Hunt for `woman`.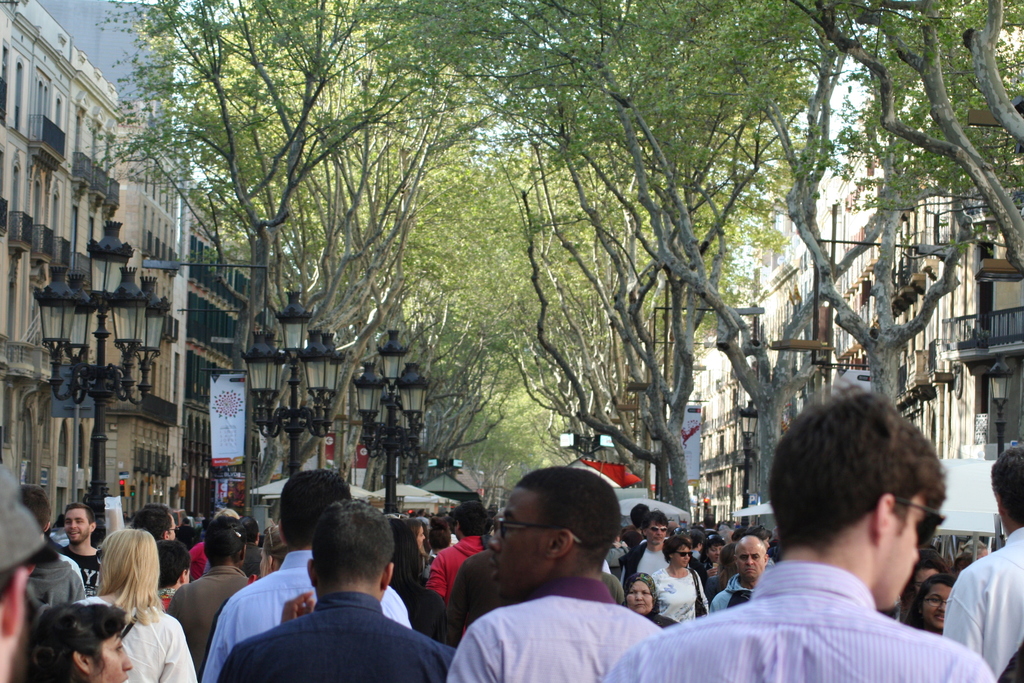
Hunted down at {"x1": 899, "y1": 547, "x2": 950, "y2": 608}.
